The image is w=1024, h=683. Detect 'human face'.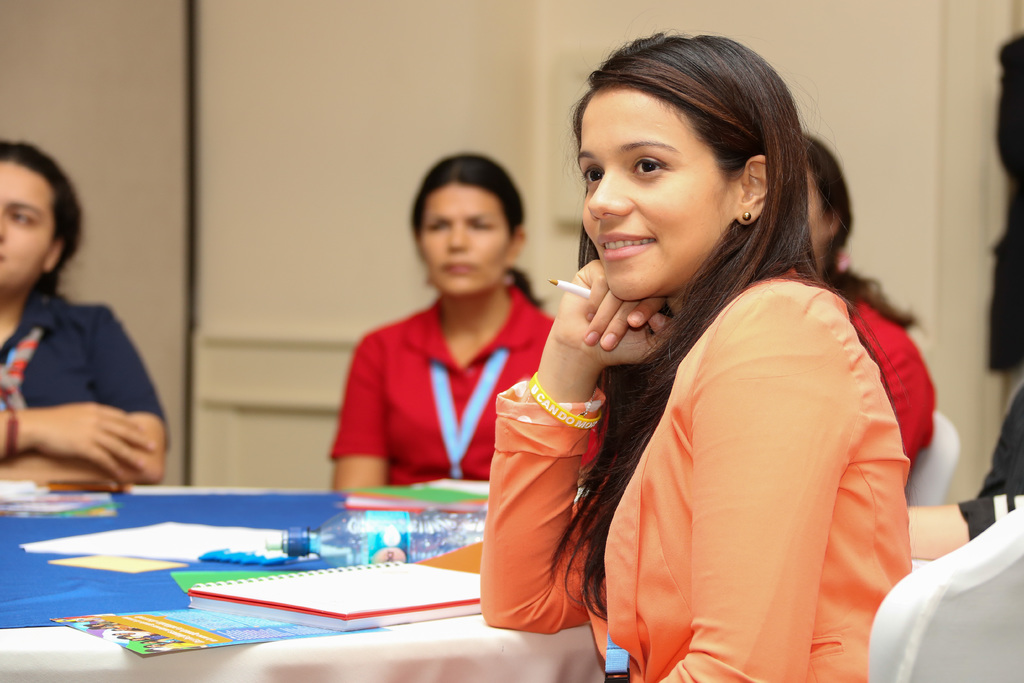
Detection: Rect(410, 179, 517, 308).
